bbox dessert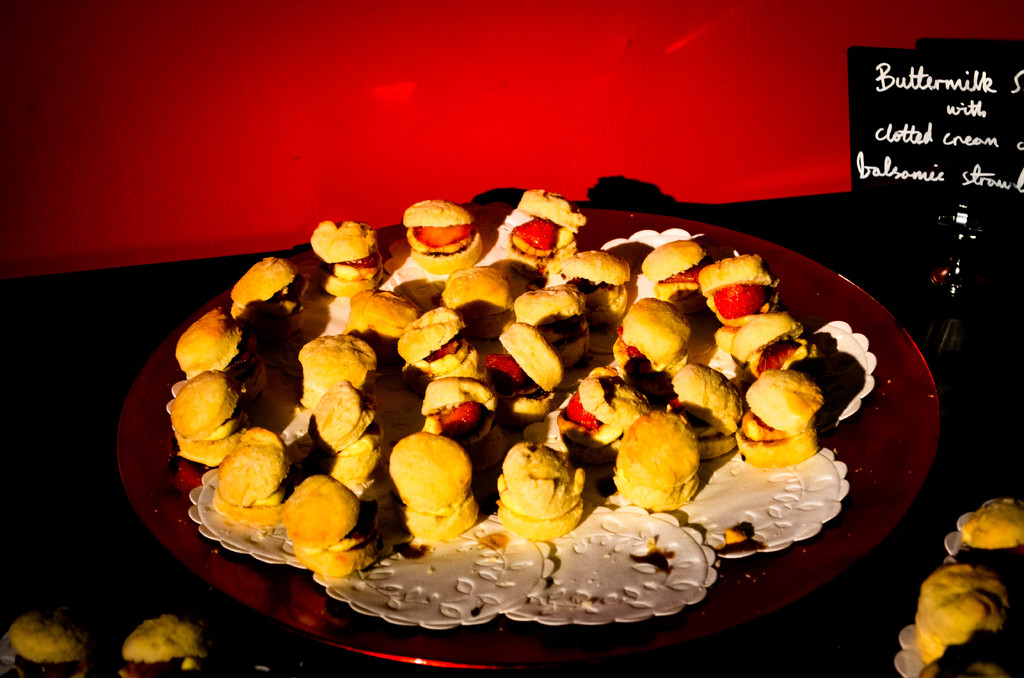
locate(617, 302, 694, 380)
